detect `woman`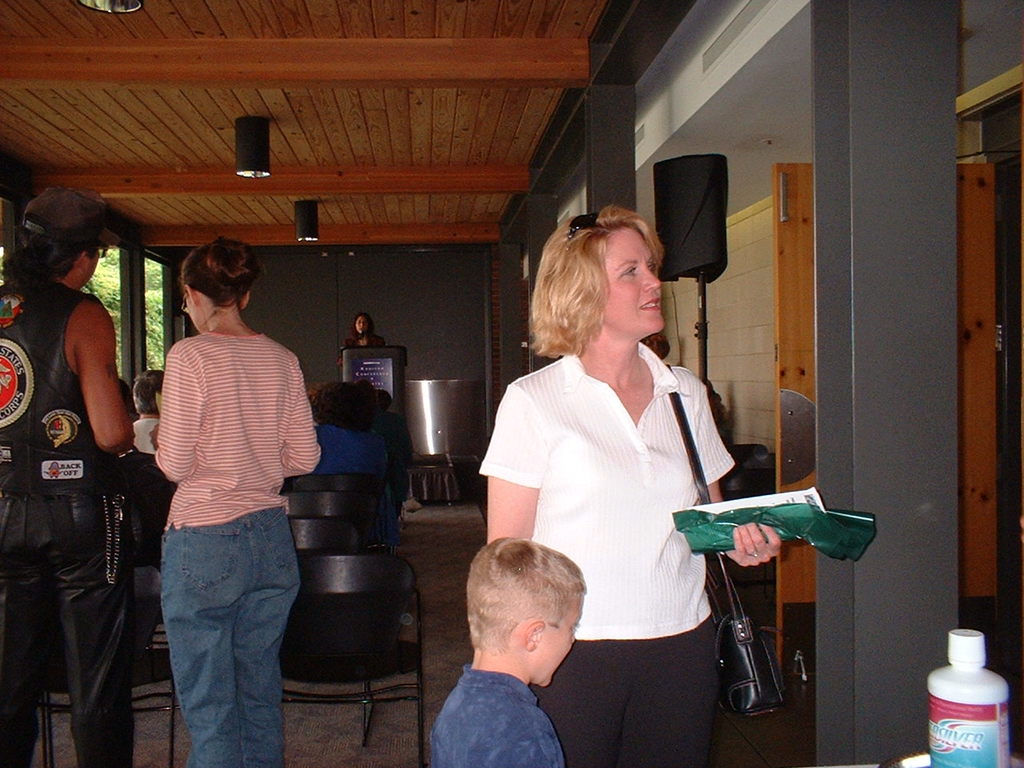
x1=495, y1=183, x2=750, y2=767
